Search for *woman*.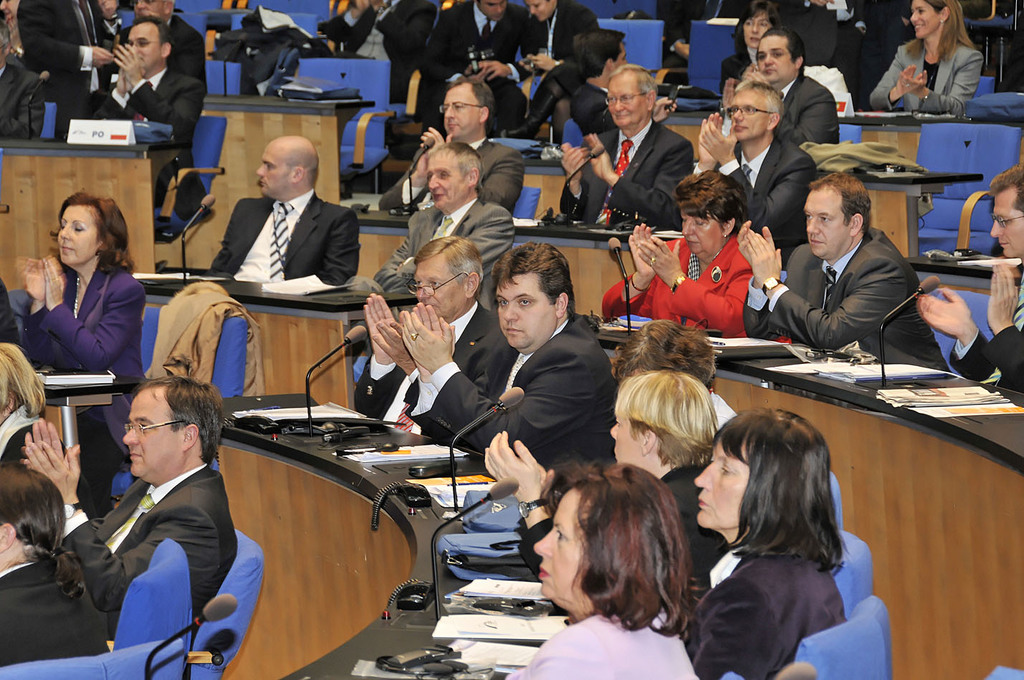
Found at locate(465, 370, 719, 587).
